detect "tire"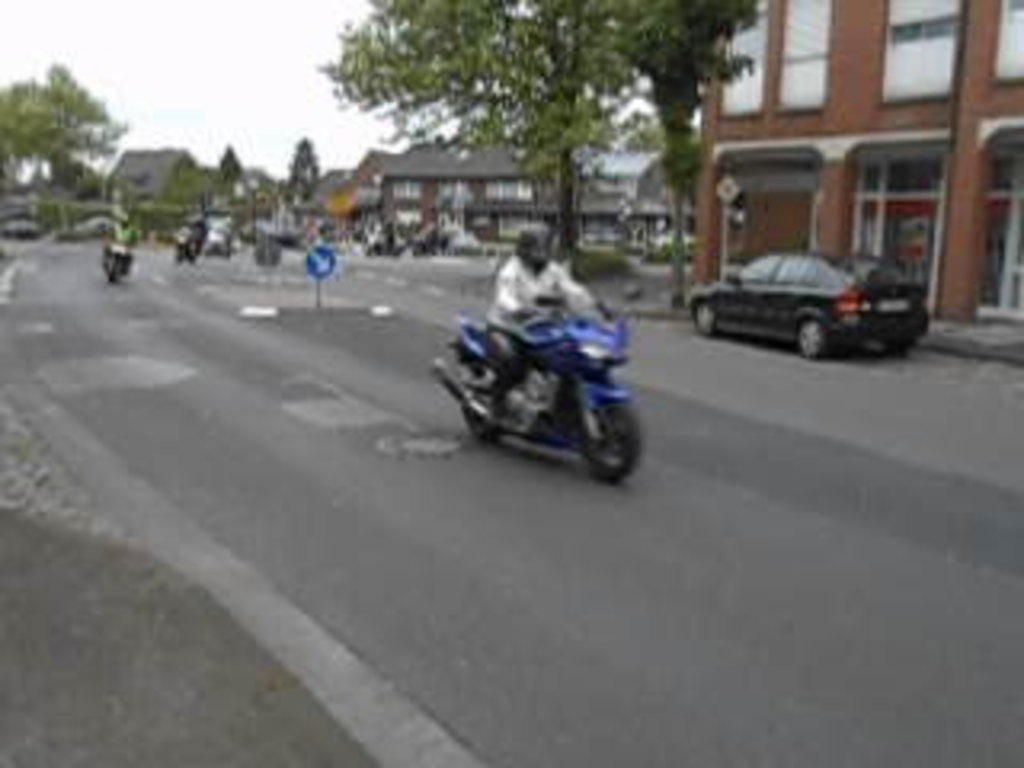
Rect(790, 314, 829, 365)
